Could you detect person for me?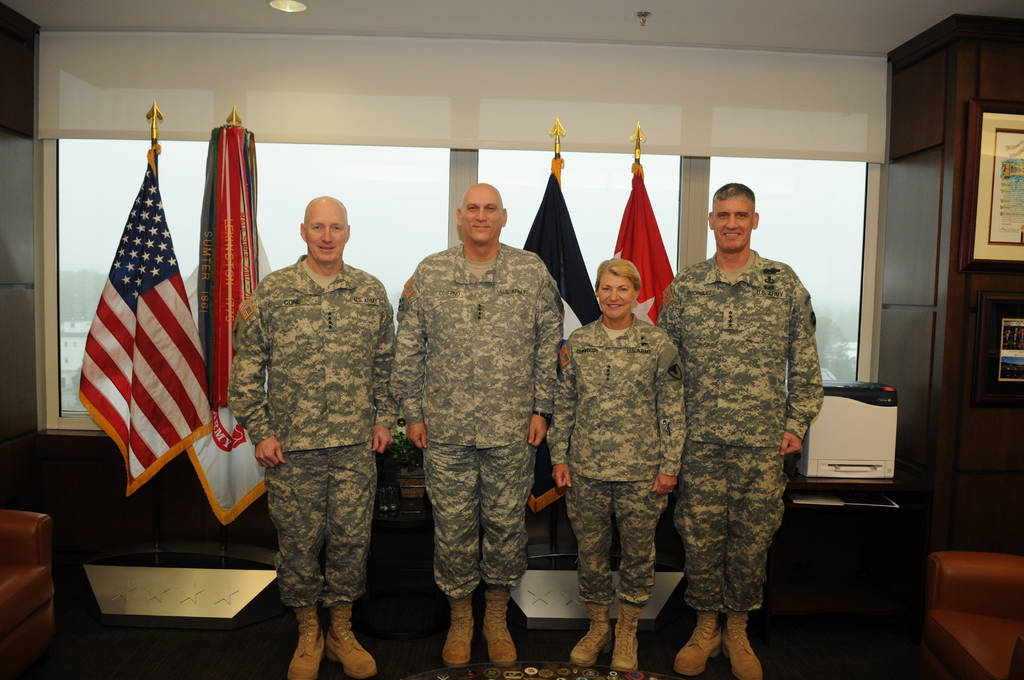
Detection result: (547, 248, 692, 676).
